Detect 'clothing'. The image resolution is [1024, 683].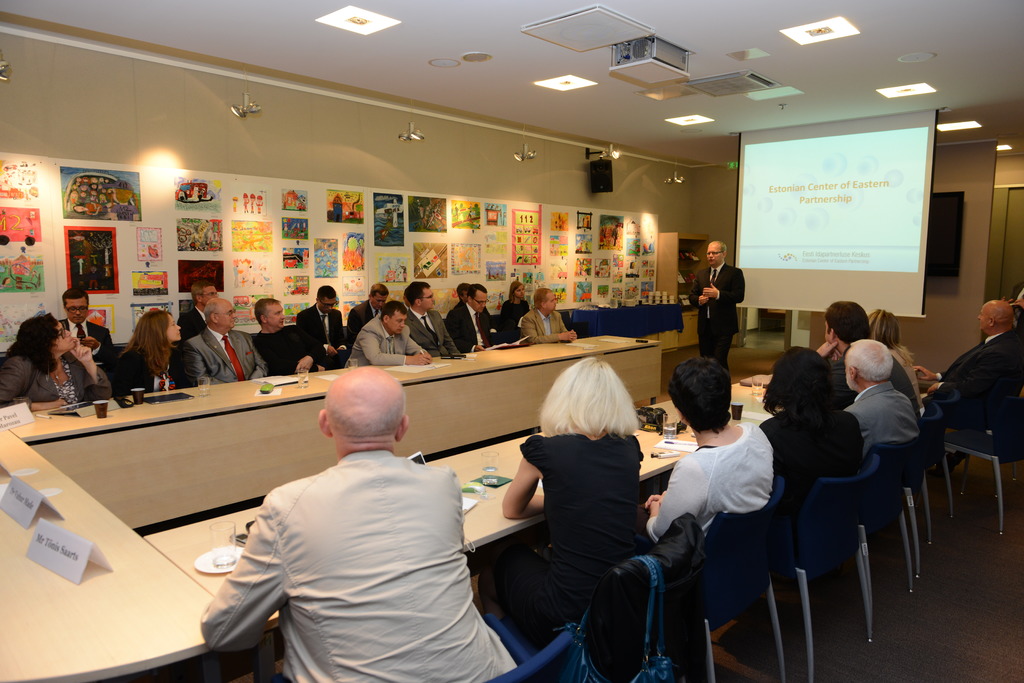
767:396:869:503.
